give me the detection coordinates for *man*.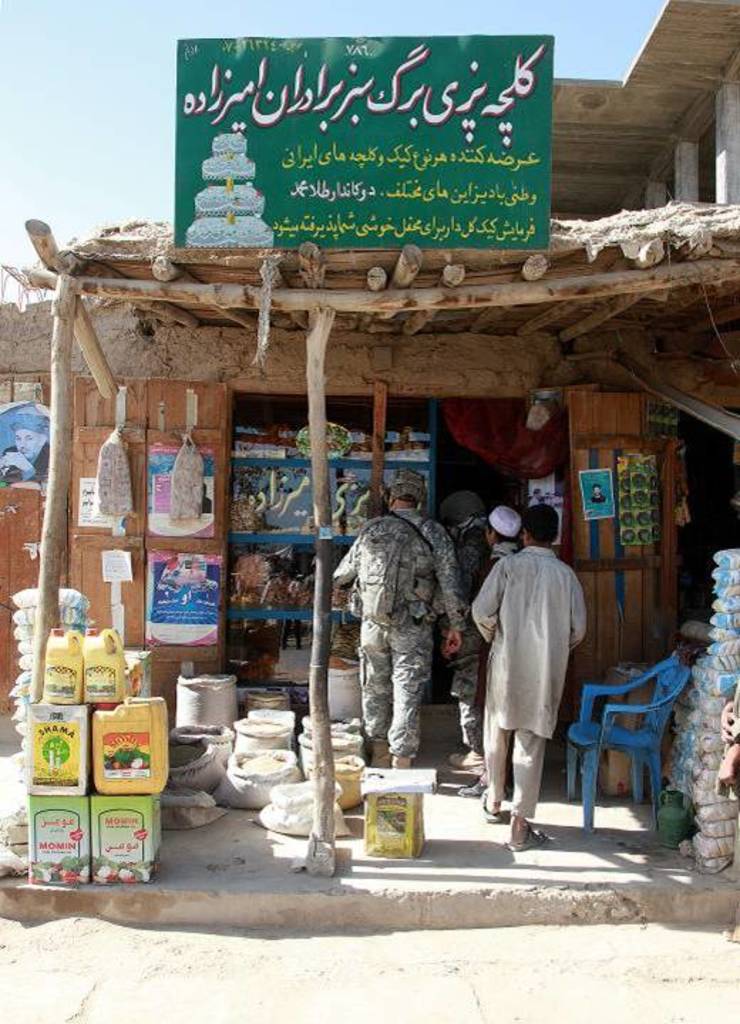
<bbox>458, 496, 576, 841</bbox>.
